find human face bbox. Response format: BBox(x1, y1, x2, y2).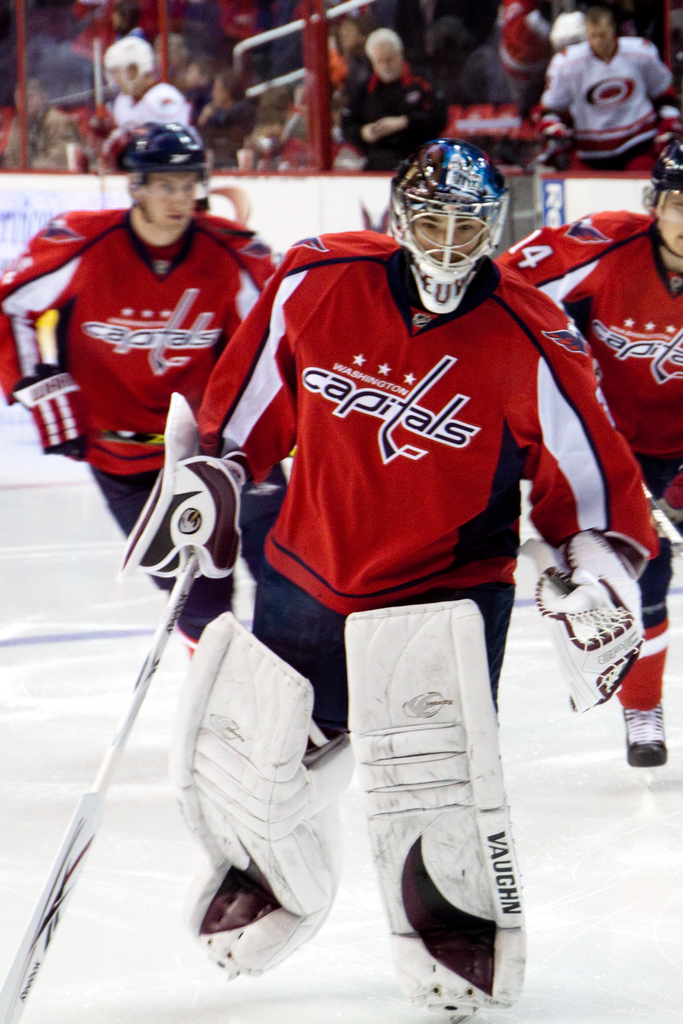
BBox(145, 174, 198, 237).
